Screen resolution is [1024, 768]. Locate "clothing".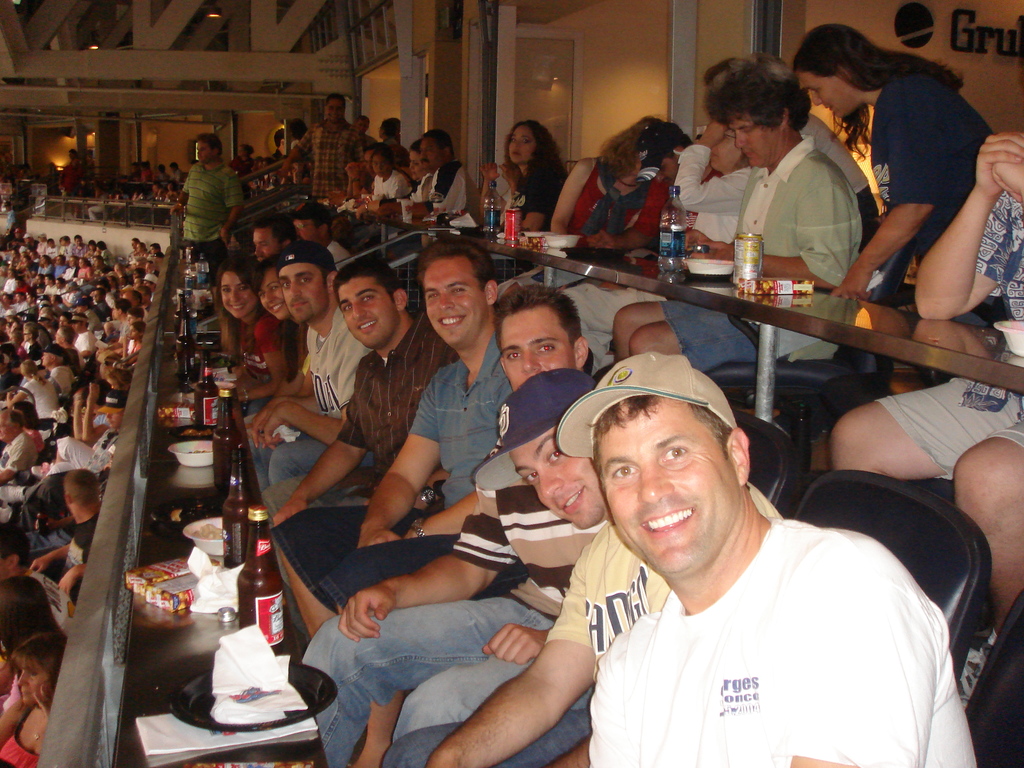
<region>411, 338, 520, 523</region>.
